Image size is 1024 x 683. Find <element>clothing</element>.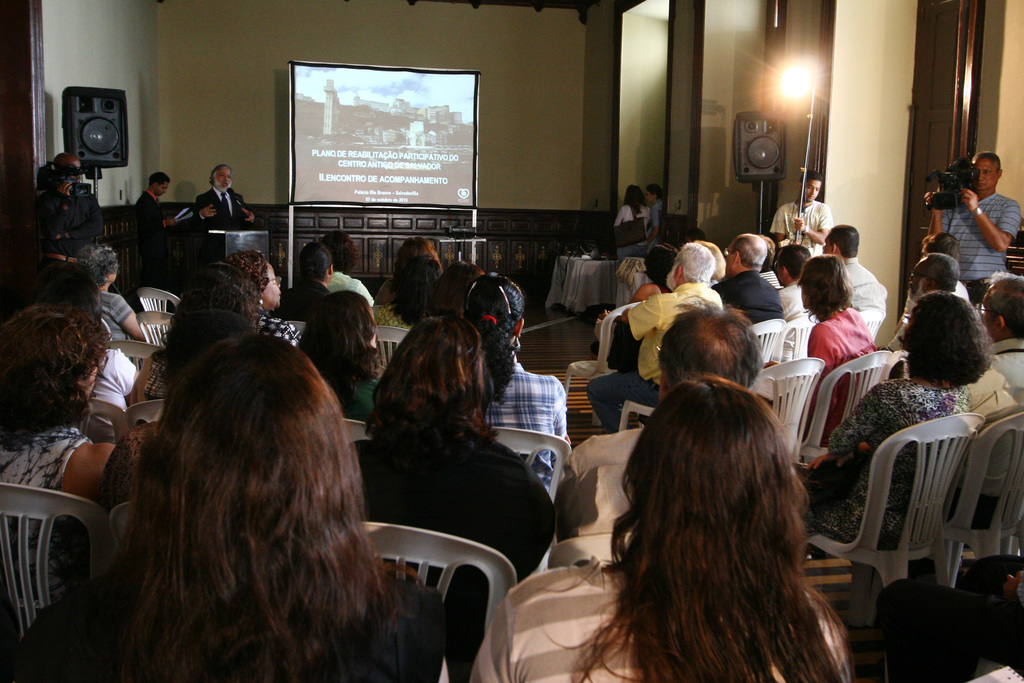
crop(258, 315, 296, 349).
